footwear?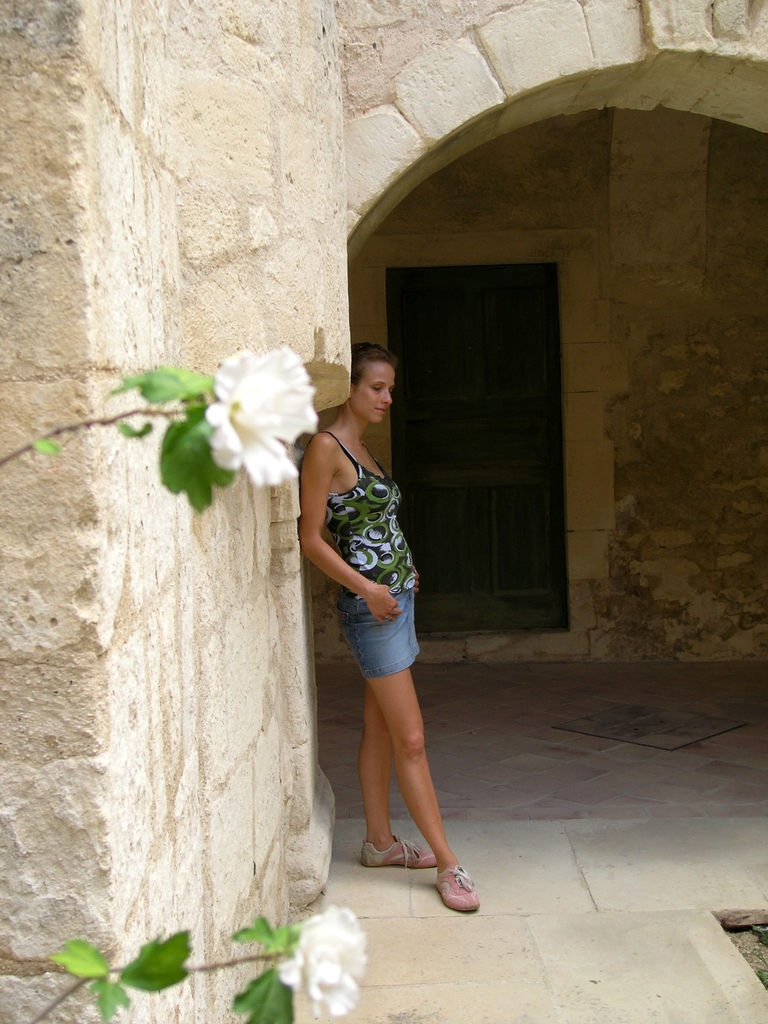
x1=432, y1=867, x2=483, y2=913
